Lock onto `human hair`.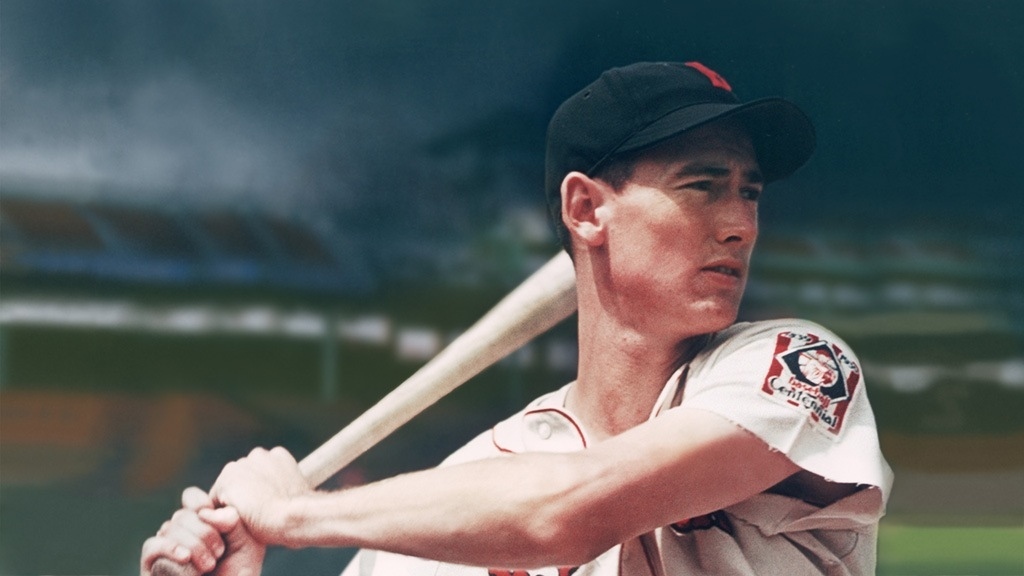
Locked: (554,155,643,257).
